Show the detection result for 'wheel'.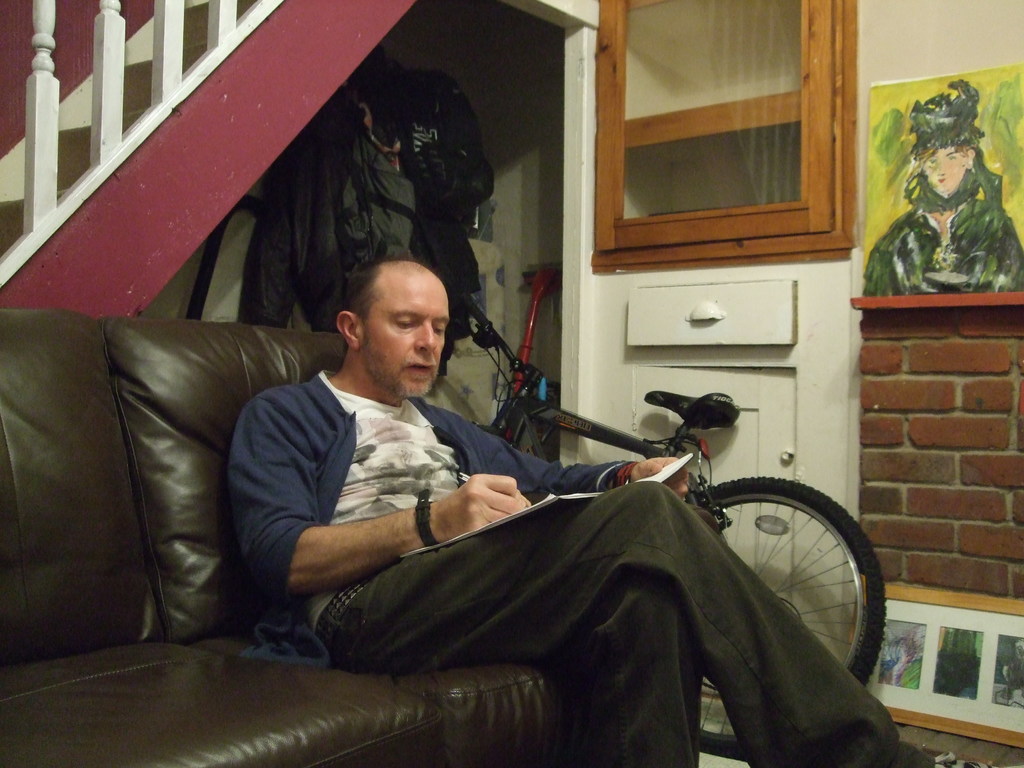
677:452:884:702.
